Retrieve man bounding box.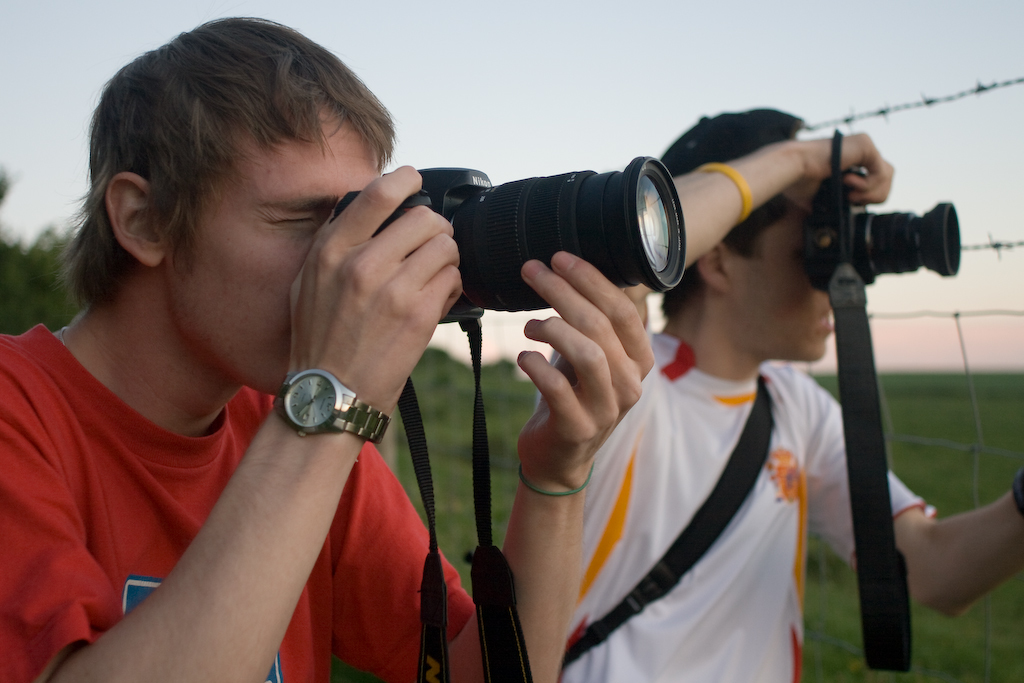
Bounding box: <region>533, 104, 1023, 682</region>.
